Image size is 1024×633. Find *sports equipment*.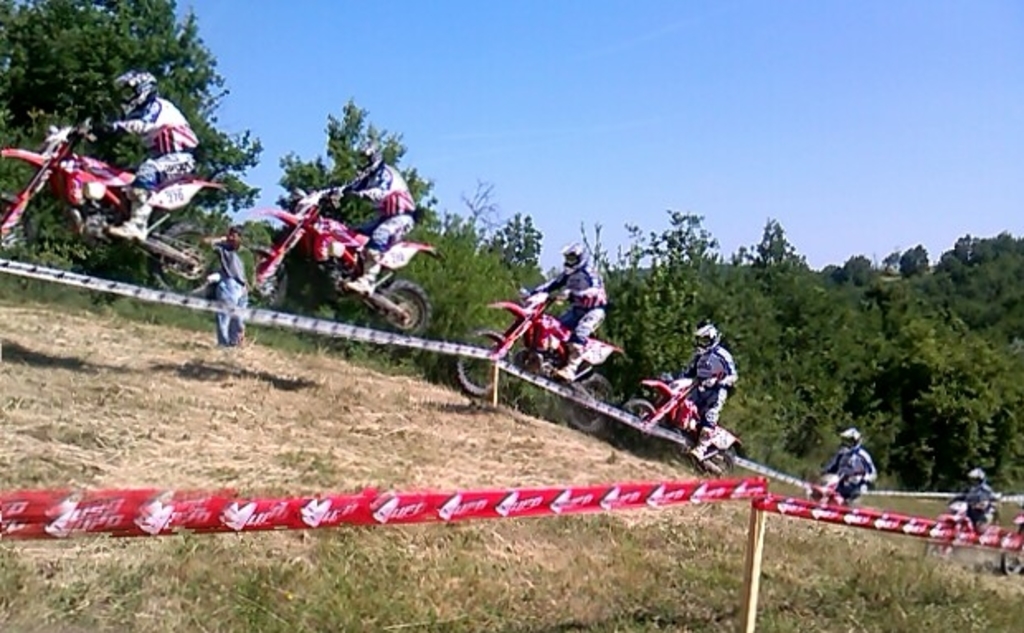
bbox=(936, 494, 989, 542).
